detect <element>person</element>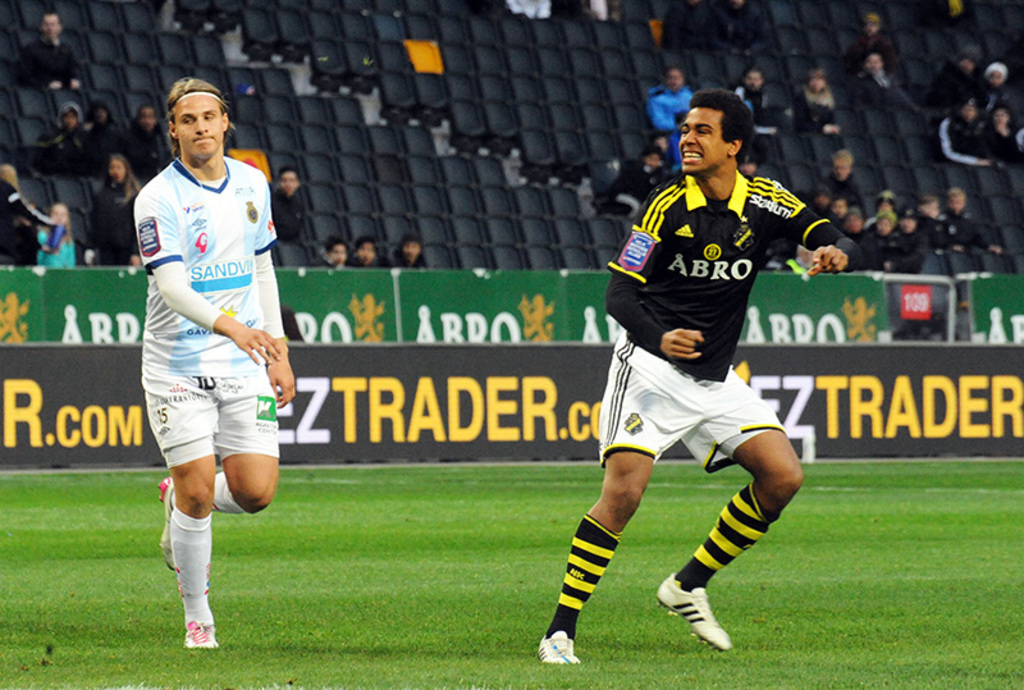
locate(393, 229, 434, 273)
